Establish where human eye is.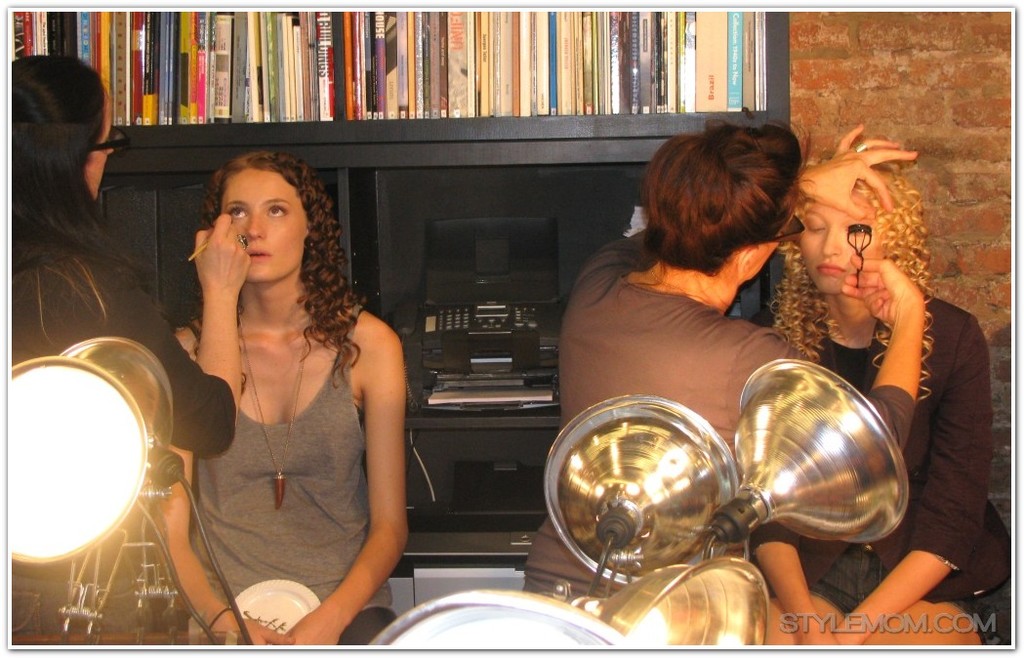
Established at 847,220,879,237.
